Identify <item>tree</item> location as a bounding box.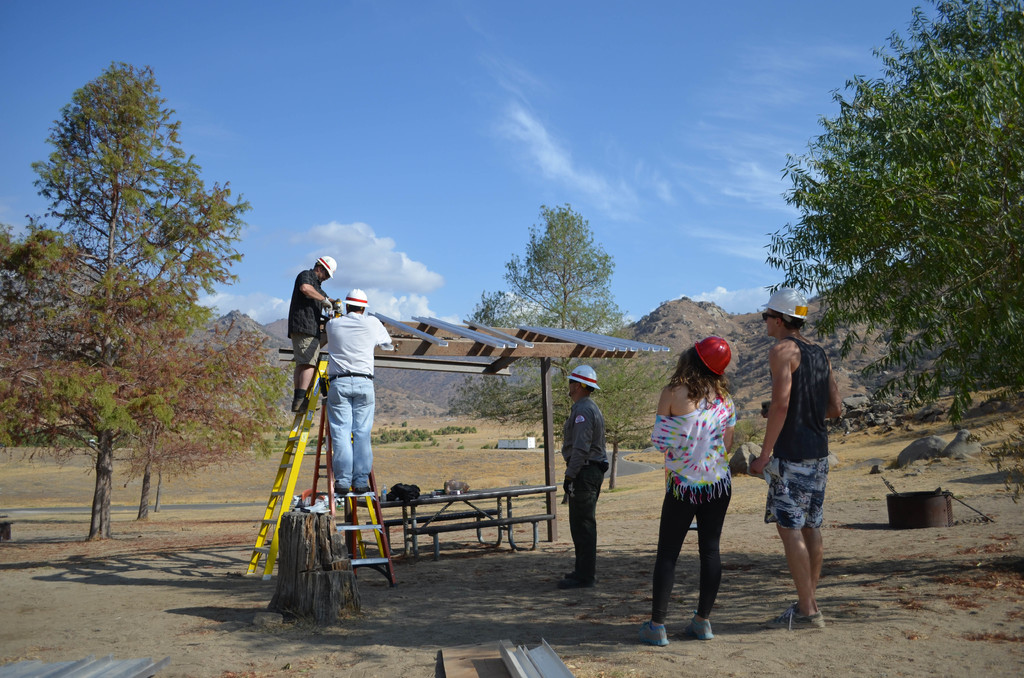
(0,58,255,542).
